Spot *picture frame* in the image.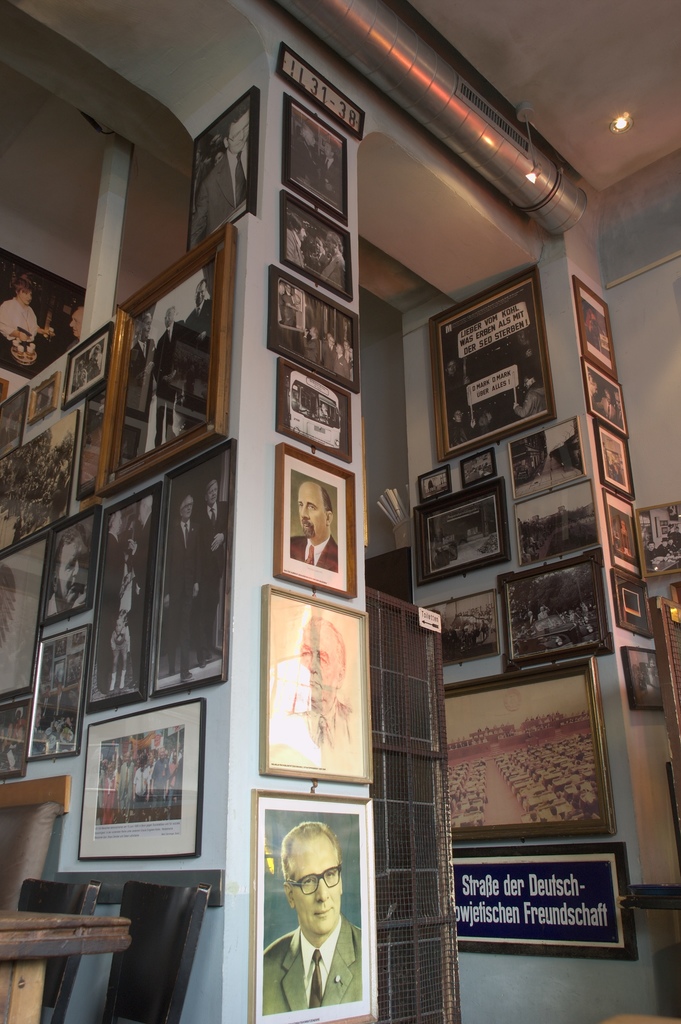
*picture frame* found at [247, 790, 376, 1023].
